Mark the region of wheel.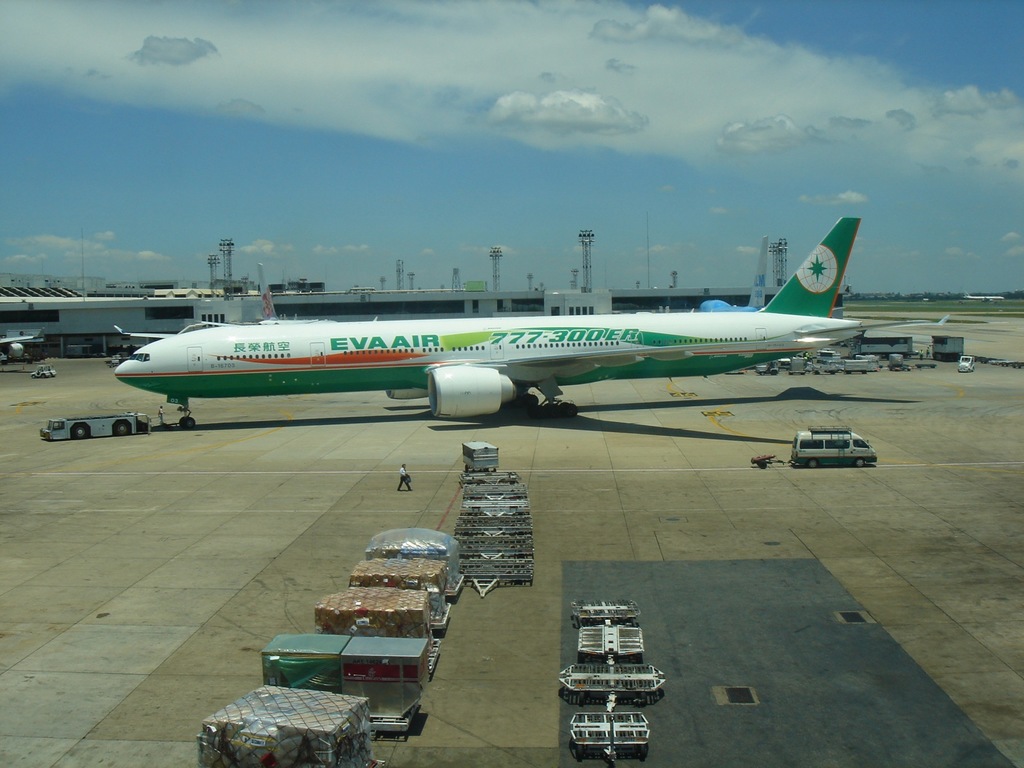
Region: Rect(559, 401, 572, 408).
